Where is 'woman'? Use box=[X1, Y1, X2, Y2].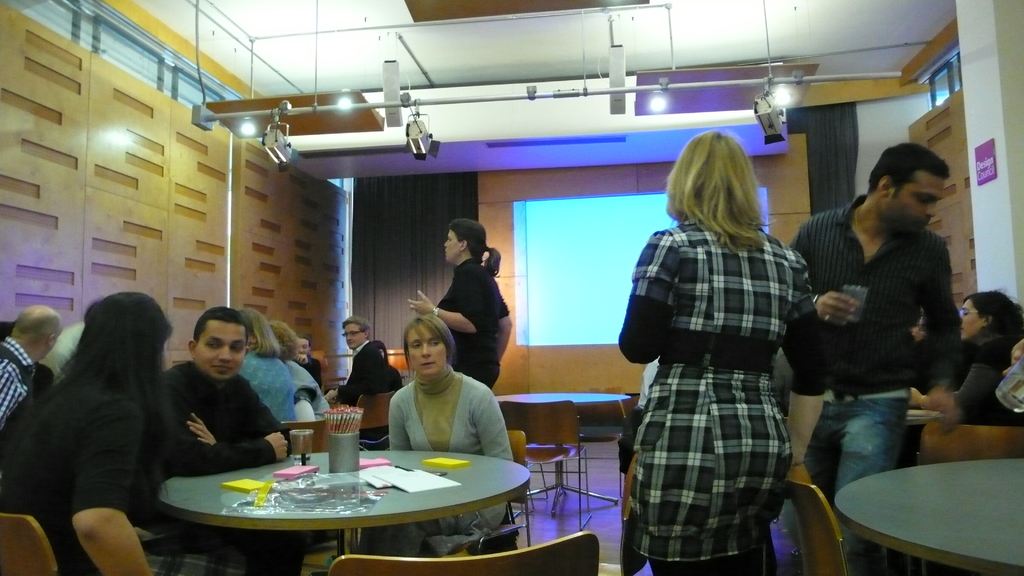
box=[356, 314, 514, 550].
